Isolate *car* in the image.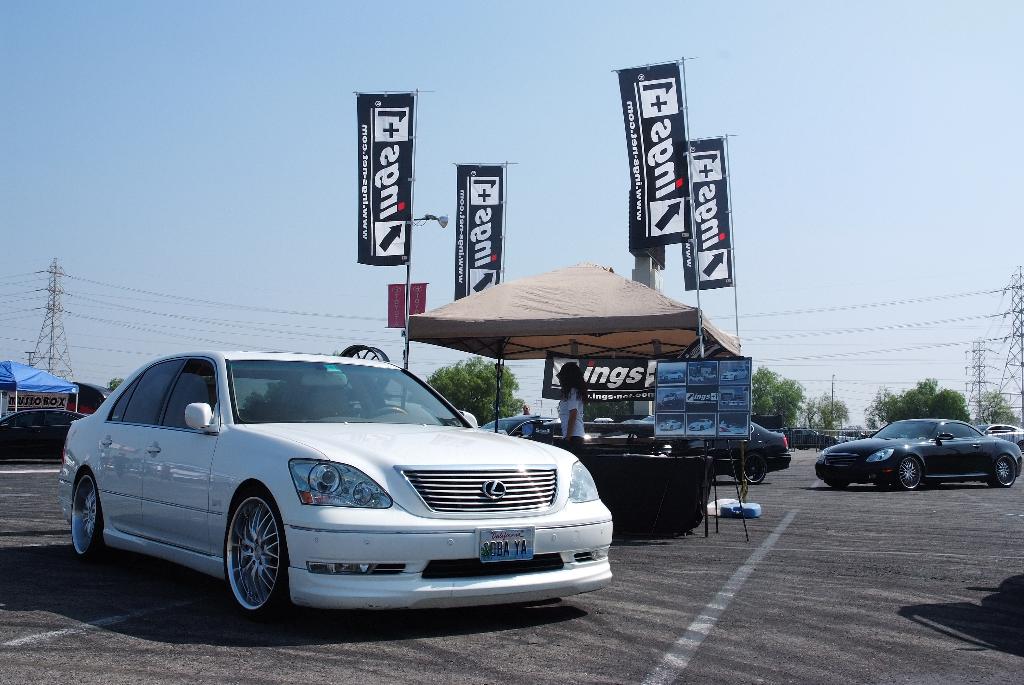
Isolated region: crop(58, 346, 614, 631).
